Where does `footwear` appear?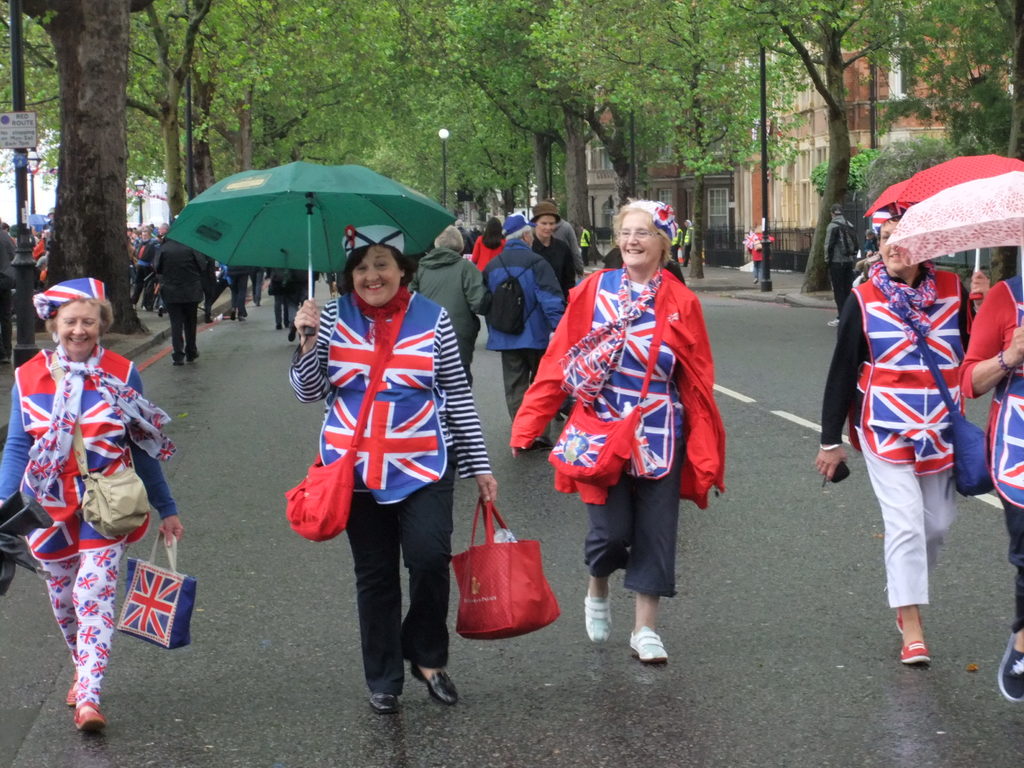
Appears at [left=68, top=699, right=109, bottom=739].
